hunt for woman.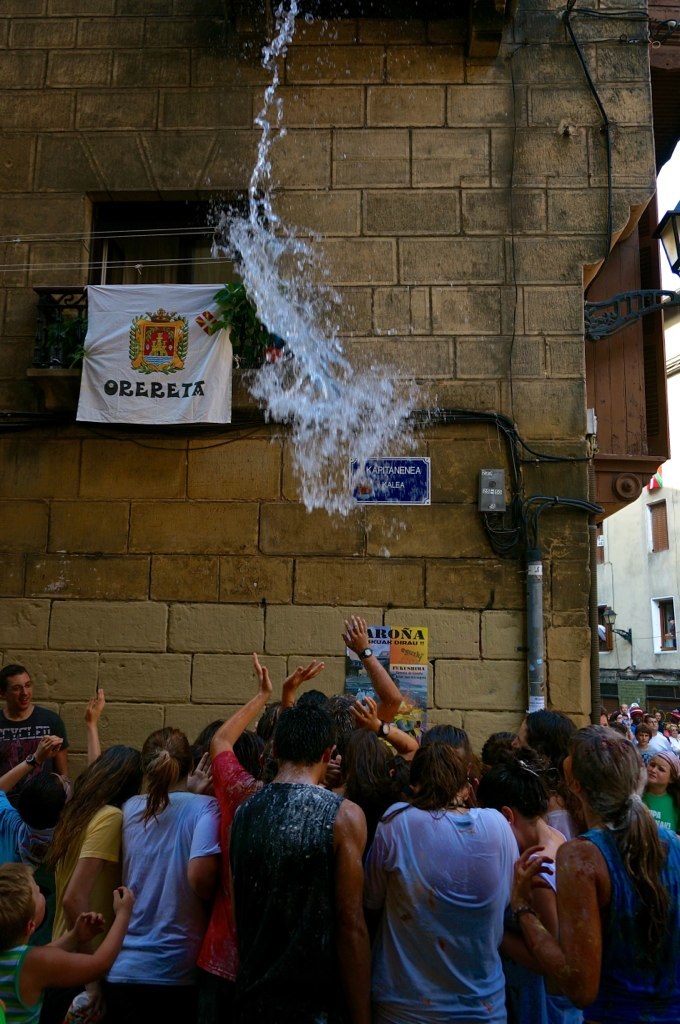
Hunted down at [366, 725, 508, 1023].
